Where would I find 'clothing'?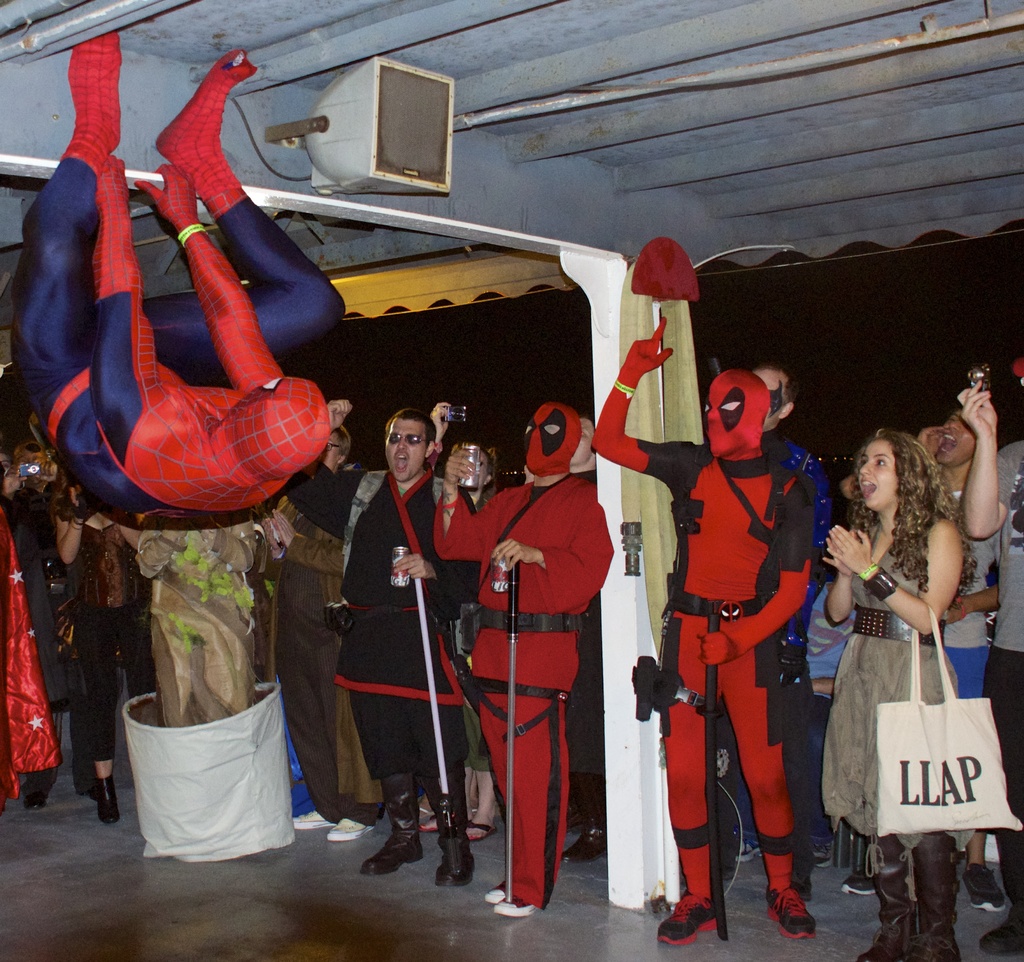
At bbox=(829, 507, 916, 636).
